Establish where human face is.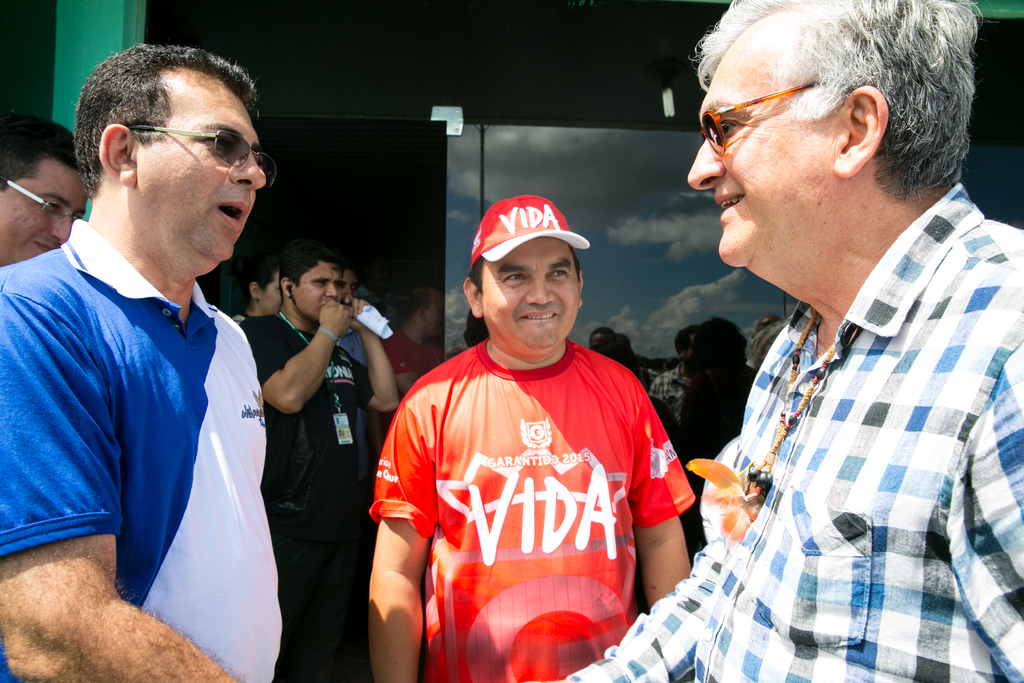
Established at 264:277:284:317.
